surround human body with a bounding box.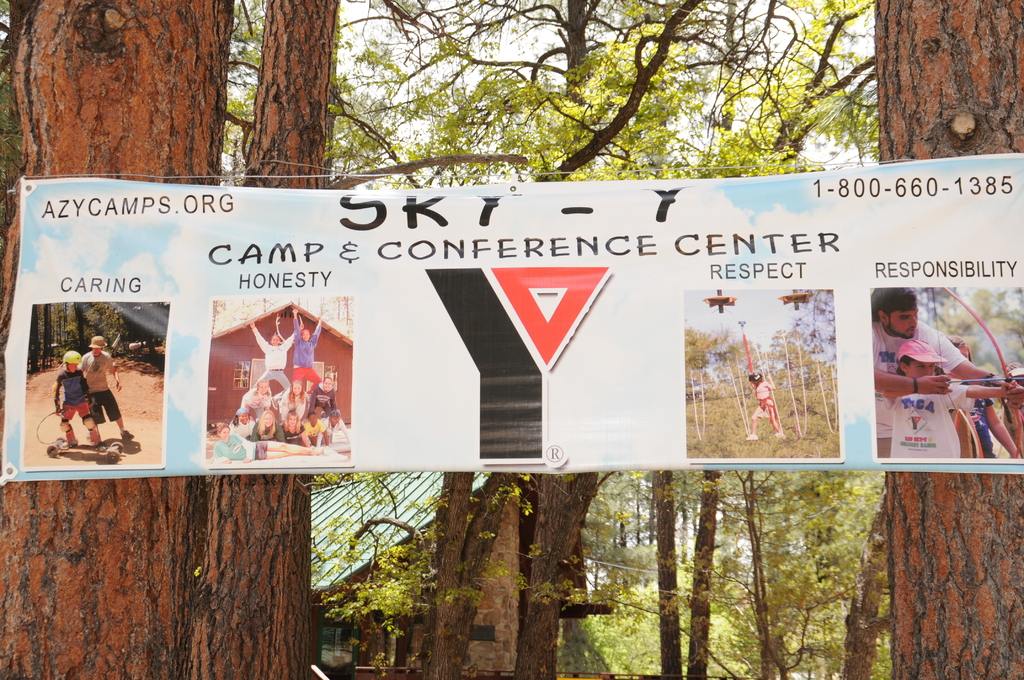
<box>300,414,328,448</box>.
